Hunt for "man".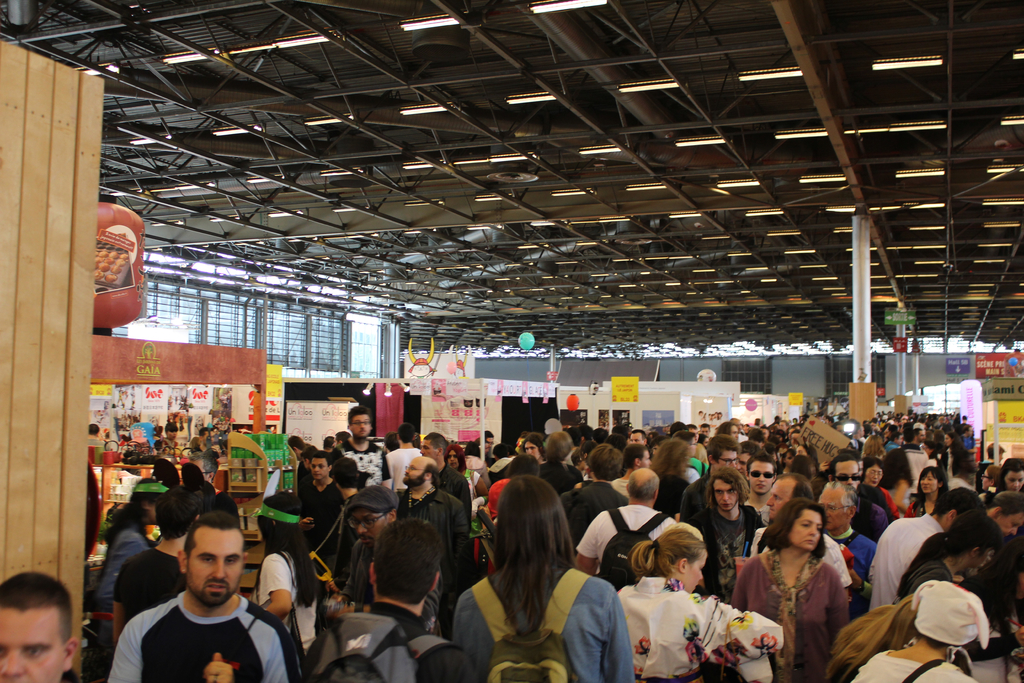
Hunted down at left=114, top=502, right=285, bottom=682.
